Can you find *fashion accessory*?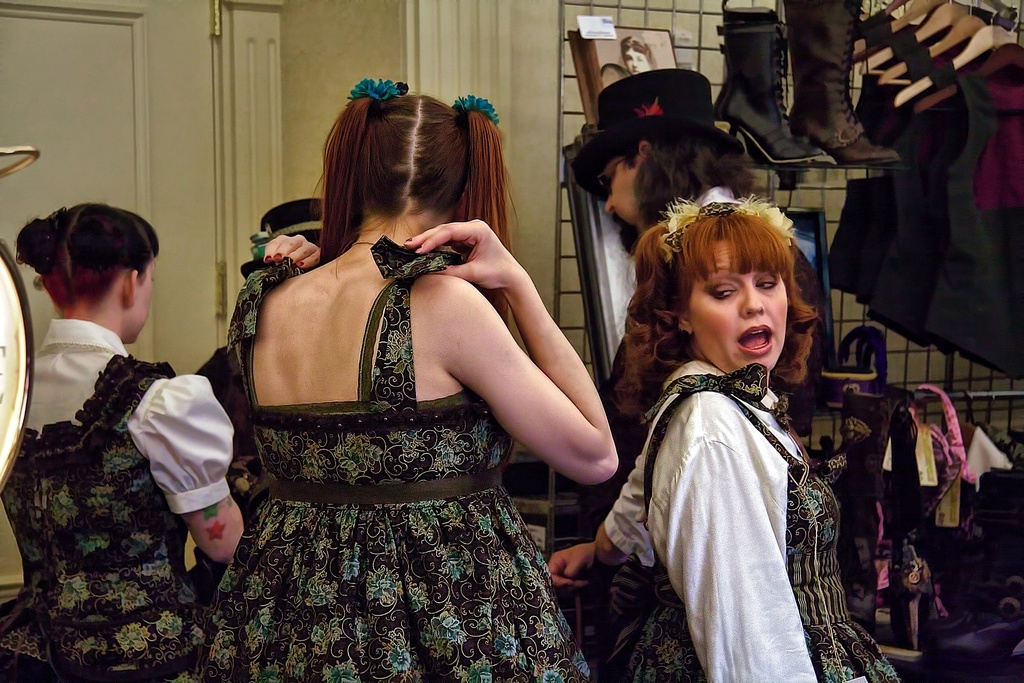
Yes, bounding box: detection(449, 90, 502, 140).
